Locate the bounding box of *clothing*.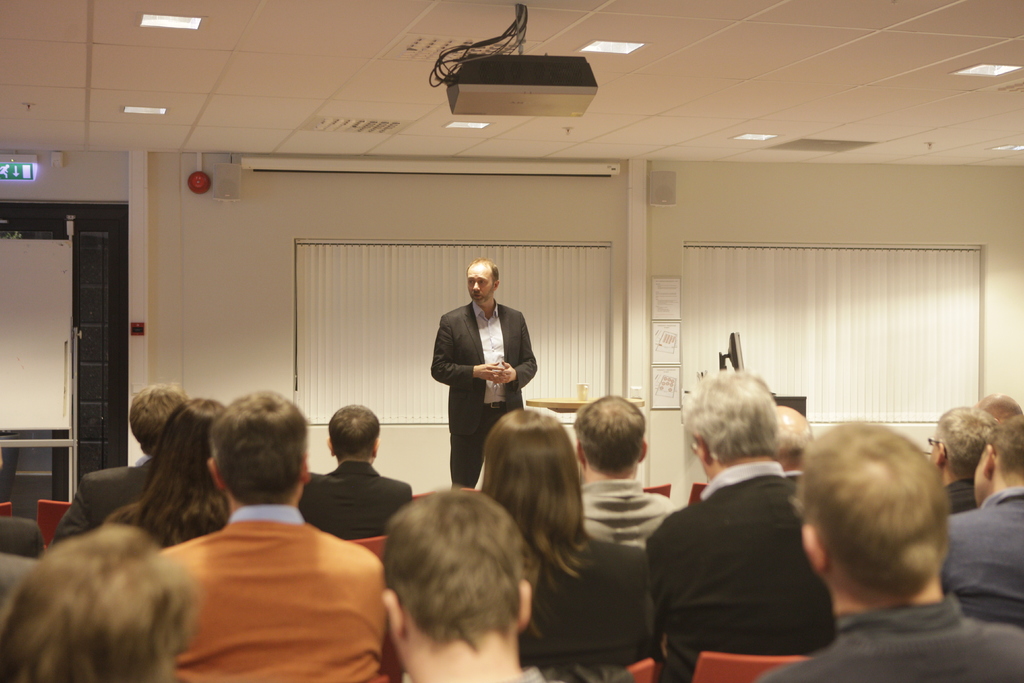
Bounding box: 786 468 808 492.
